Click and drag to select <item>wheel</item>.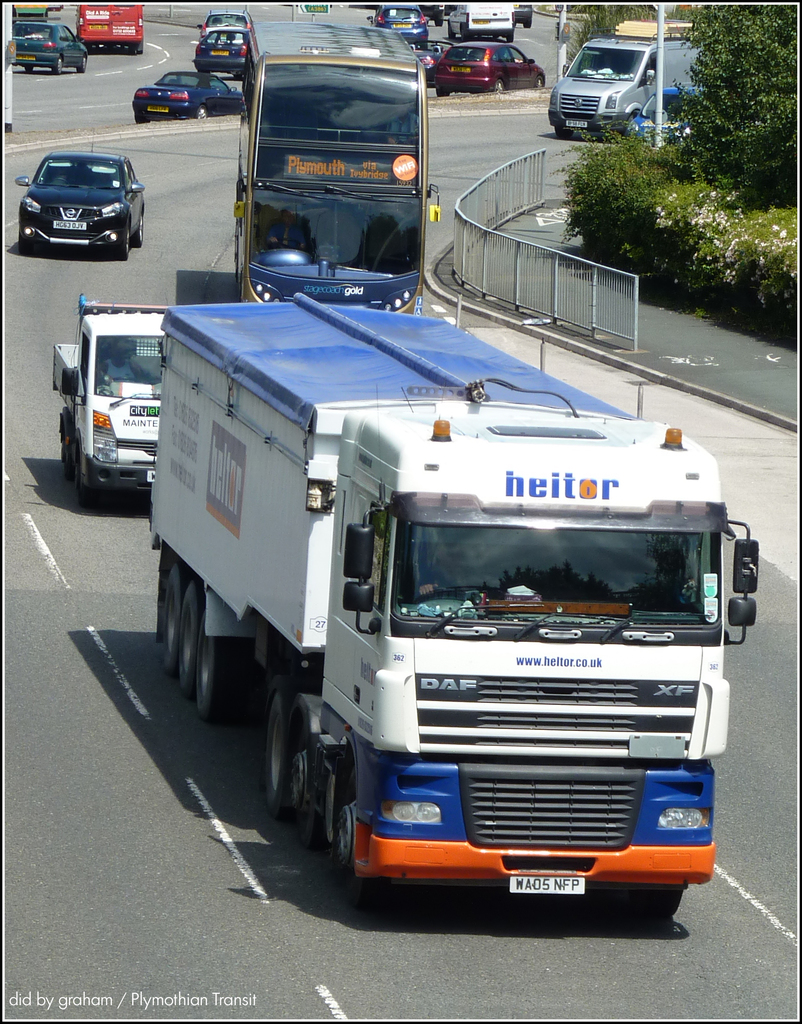
Selection: 436:93:451:96.
